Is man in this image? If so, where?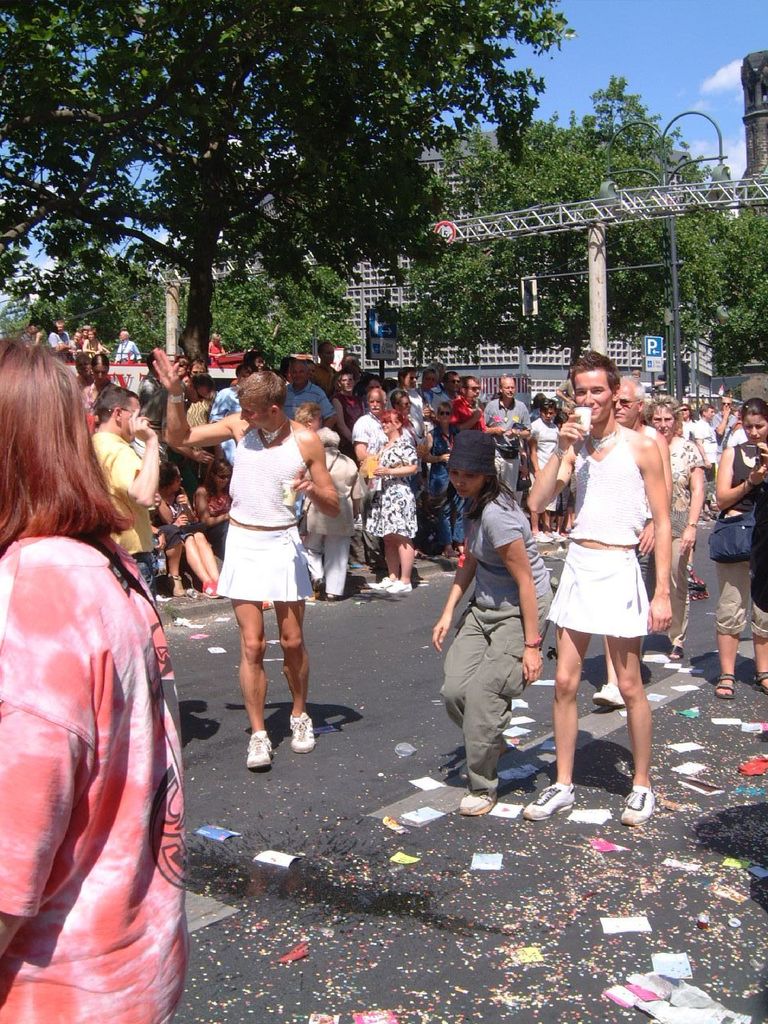
Yes, at bbox=(482, 374, 533, 496).
